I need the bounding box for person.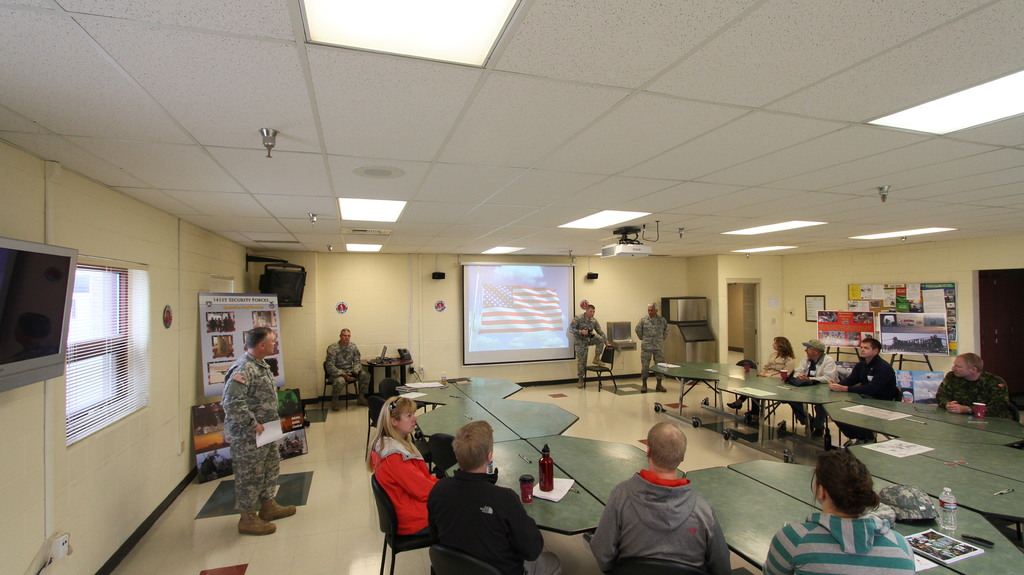
Here it is: region(364, 393, 442, 539).
